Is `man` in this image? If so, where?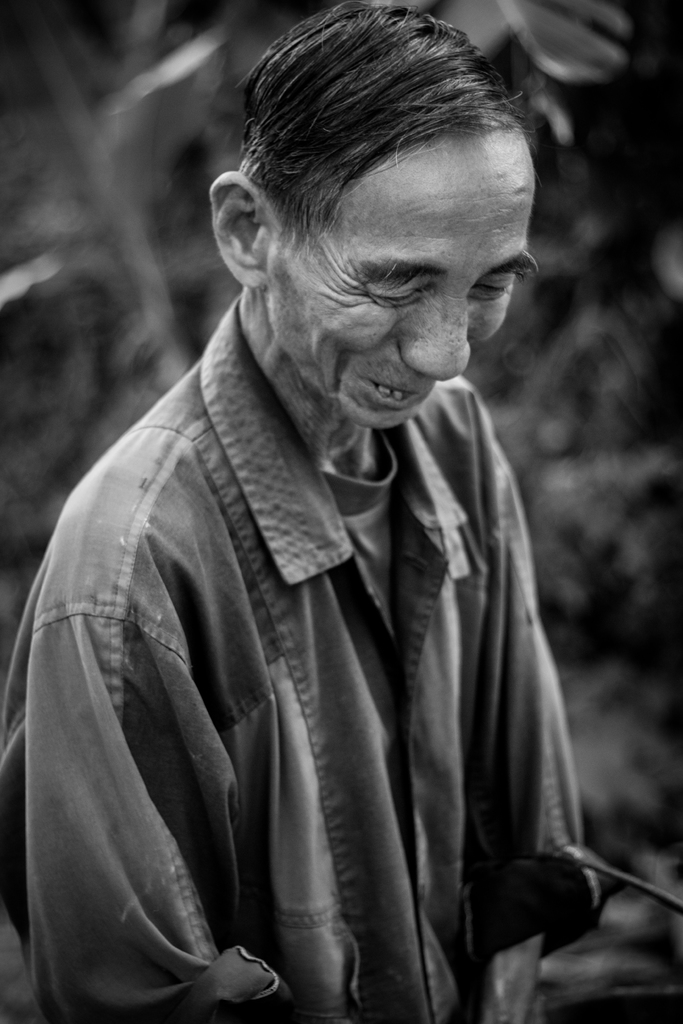
Yes, at x1=22, y1=23, x2=654, y2=1023.
